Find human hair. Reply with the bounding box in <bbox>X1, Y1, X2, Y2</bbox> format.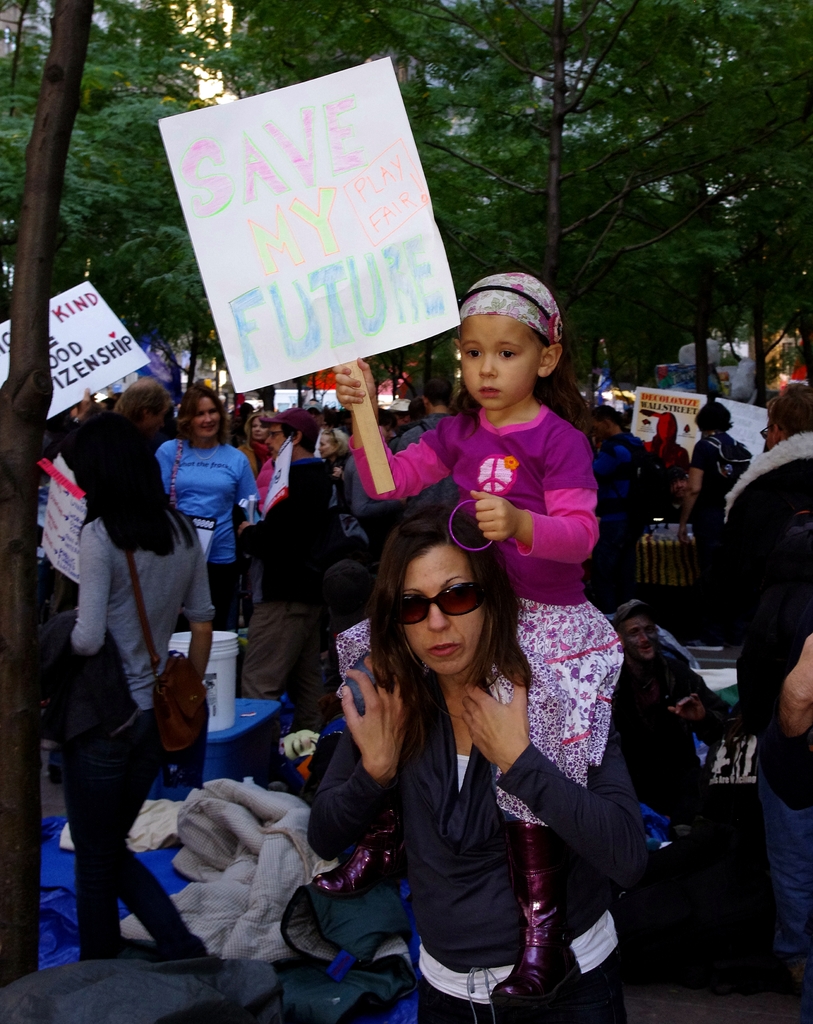
<bbox>368, 509, 540, 708</bbox>.
